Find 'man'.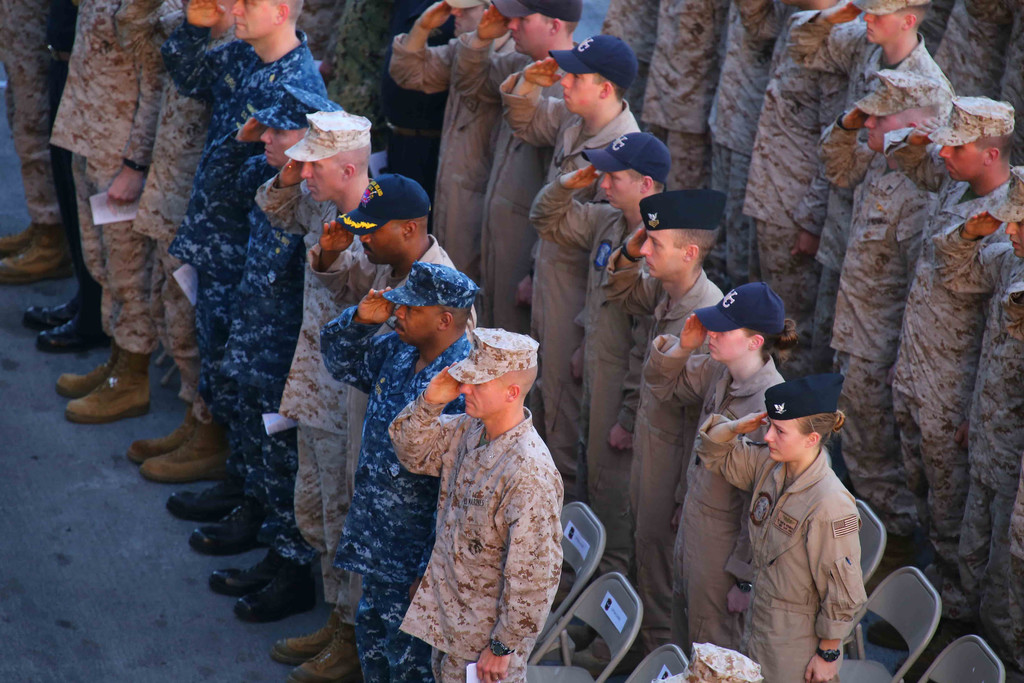
region(381, 302, 585, 673).
